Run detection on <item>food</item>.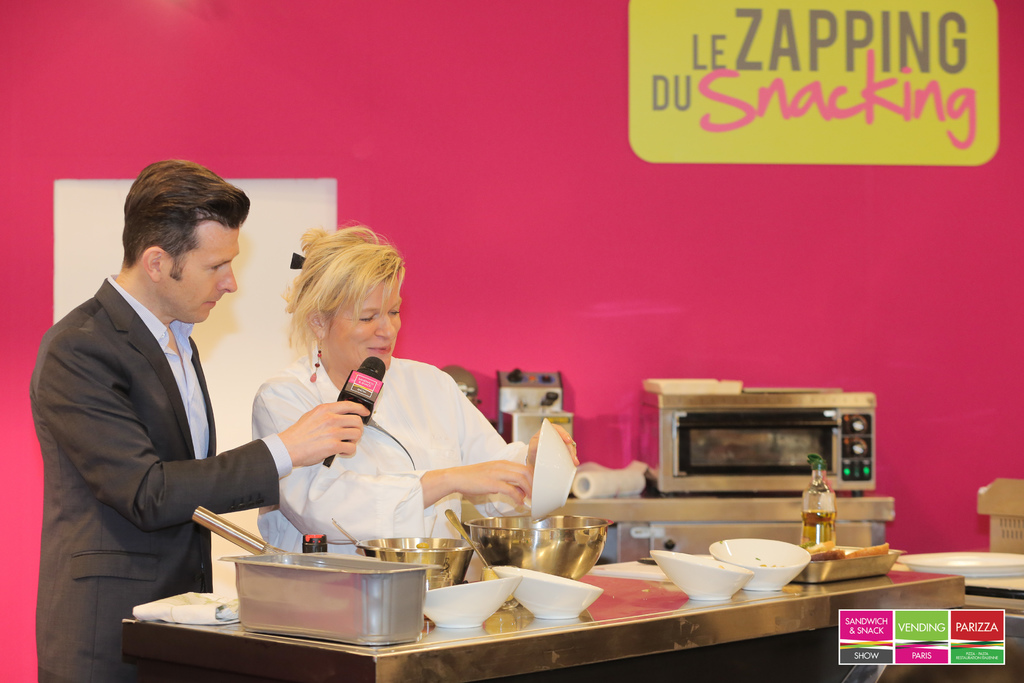
Result: {"left": 804, "top": 540, "right": 895, "bottom": 563}.
